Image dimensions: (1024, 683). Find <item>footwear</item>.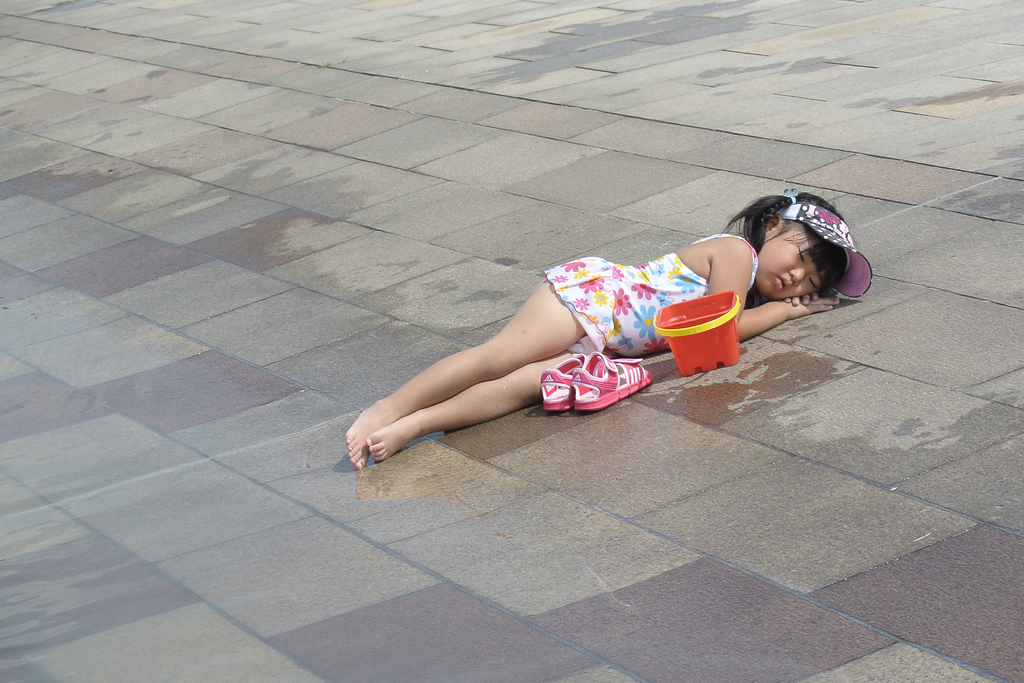
537,350,588,415.
